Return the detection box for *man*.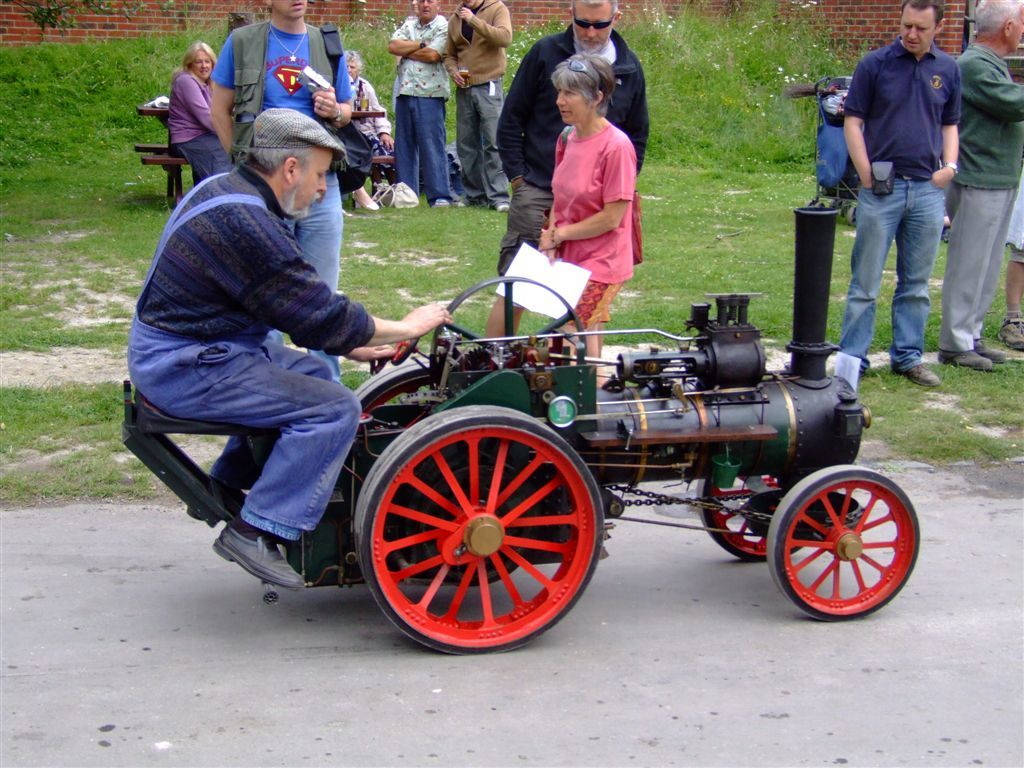
<box>831,0,954,427</box>.
